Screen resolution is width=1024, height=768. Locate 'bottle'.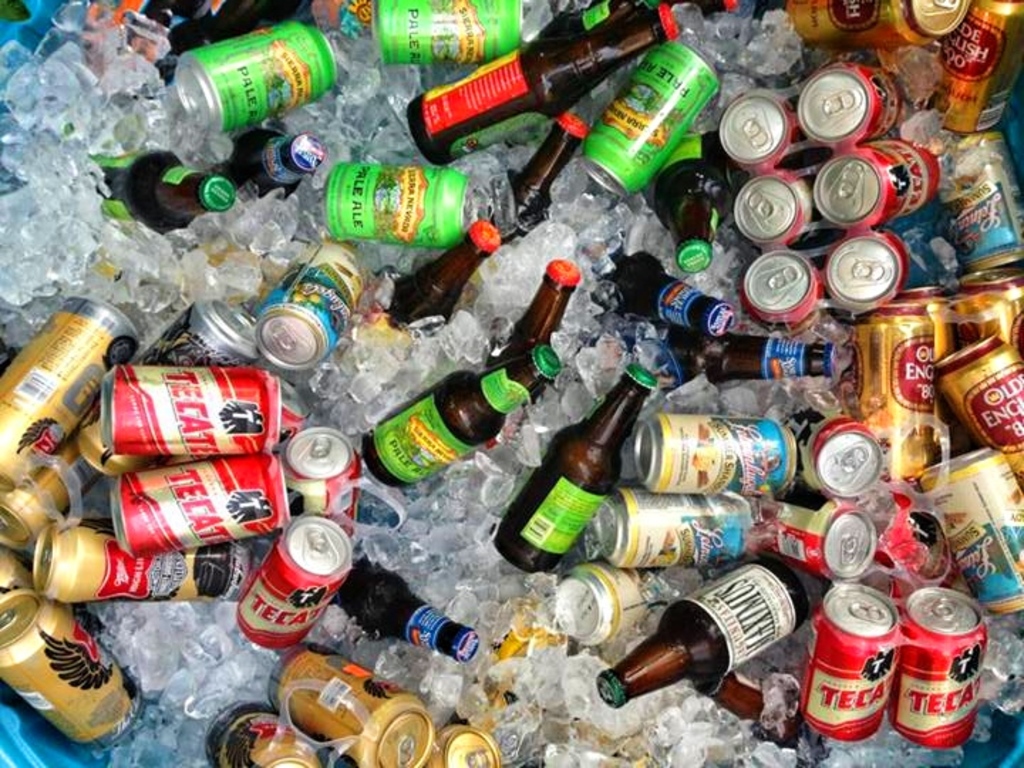
detection(667, 0, 769, 18).
